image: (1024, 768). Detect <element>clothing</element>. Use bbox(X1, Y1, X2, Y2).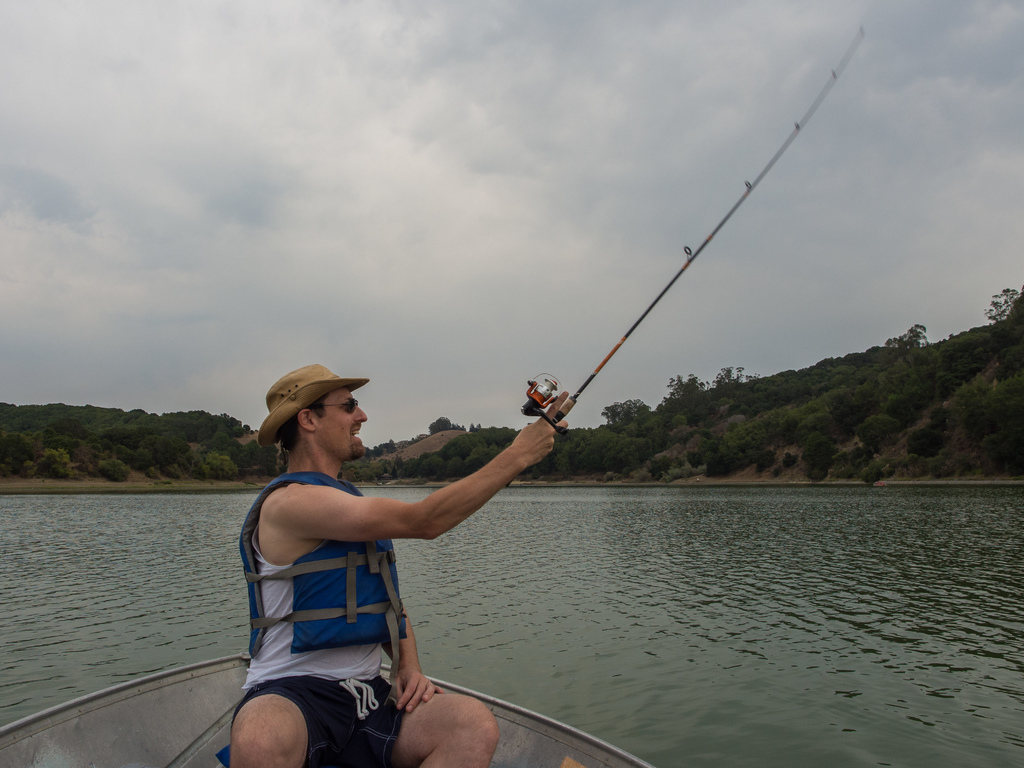
bbox(230, 437, 474, 730).
